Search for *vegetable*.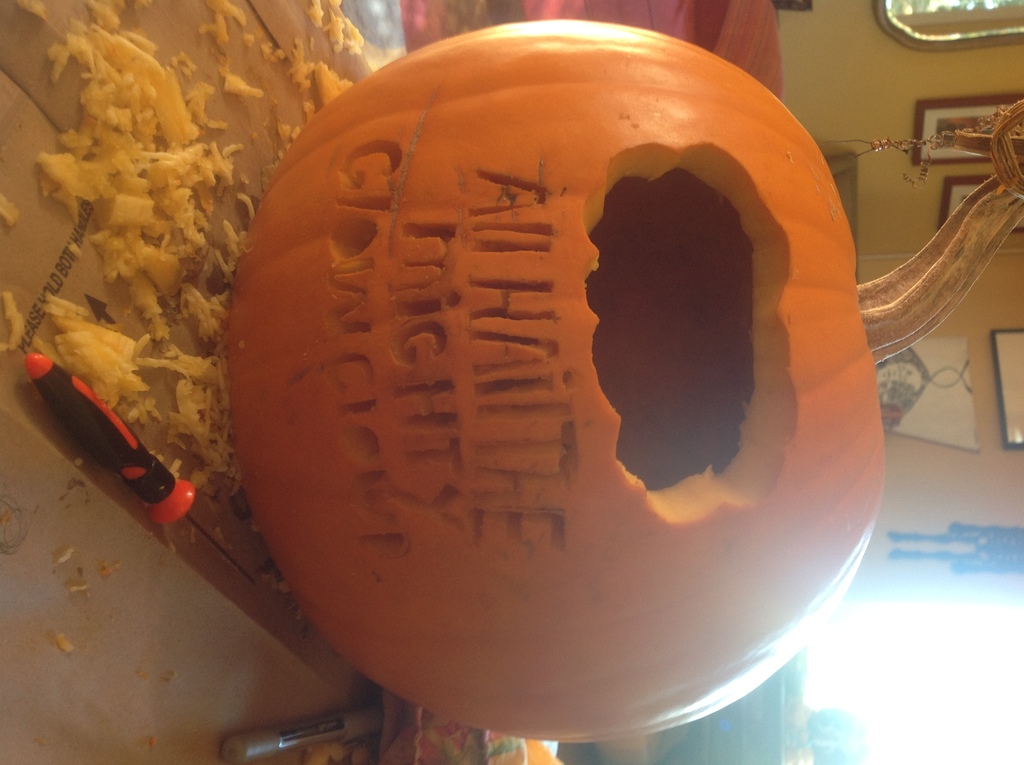
Found at locate(221, 17, 1023, 745).
